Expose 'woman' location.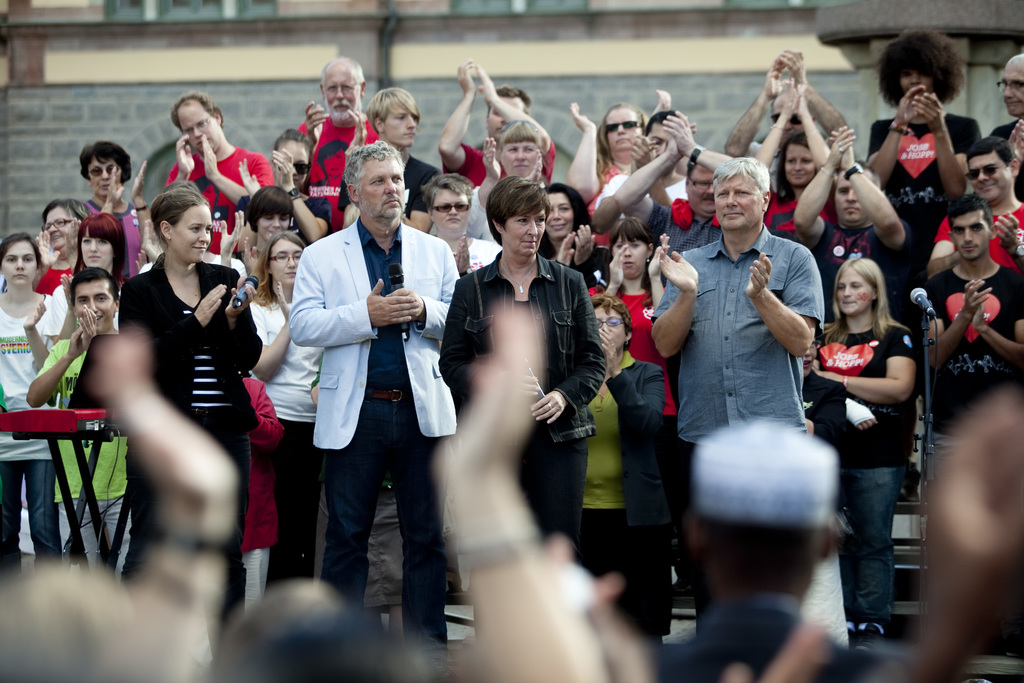
Exposed at (left=815, top=252, right=916, bottom=641).
